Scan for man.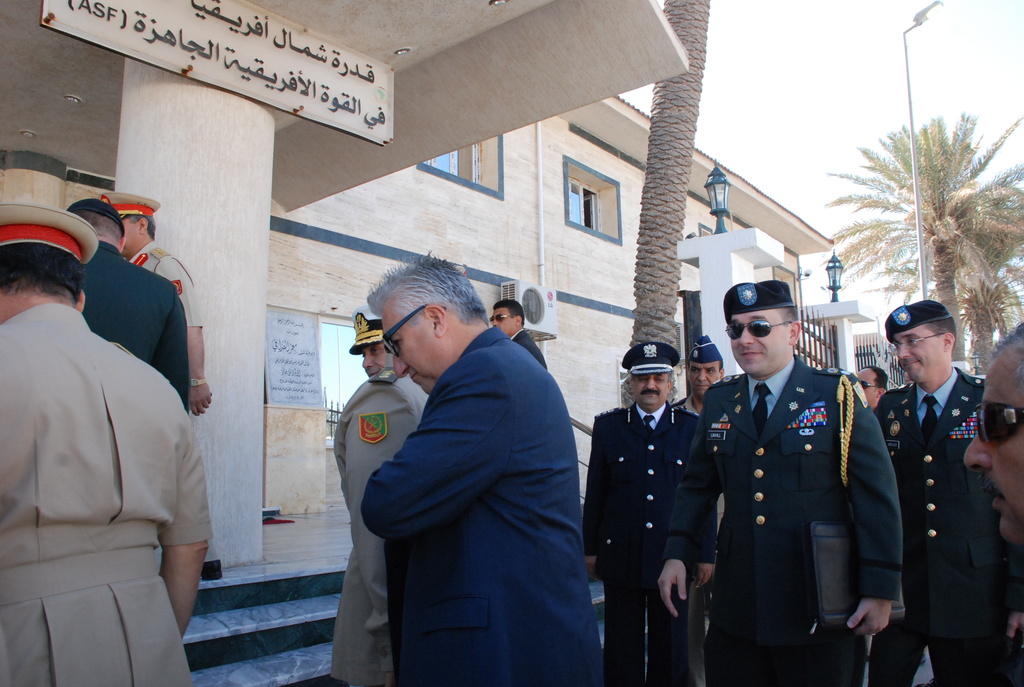
Scan result: x1=866, y1=296, x2=1023, y2=686.
